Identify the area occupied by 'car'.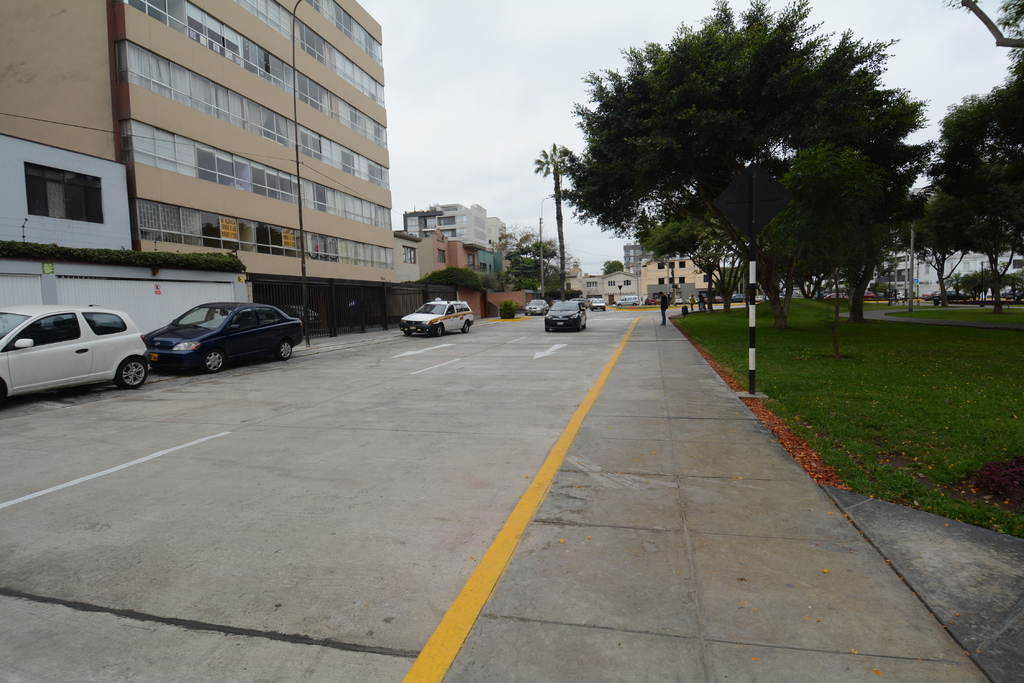
Area: [589,296,606,308].
